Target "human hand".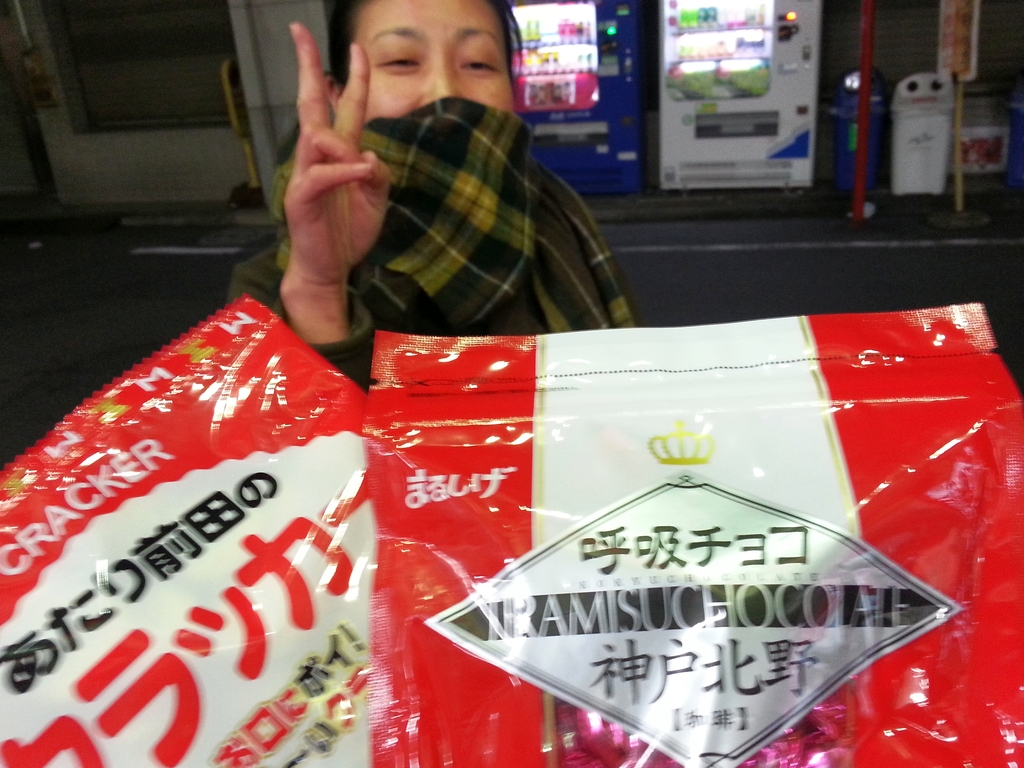
Target region: bbox(264, 28, 394, 327).
